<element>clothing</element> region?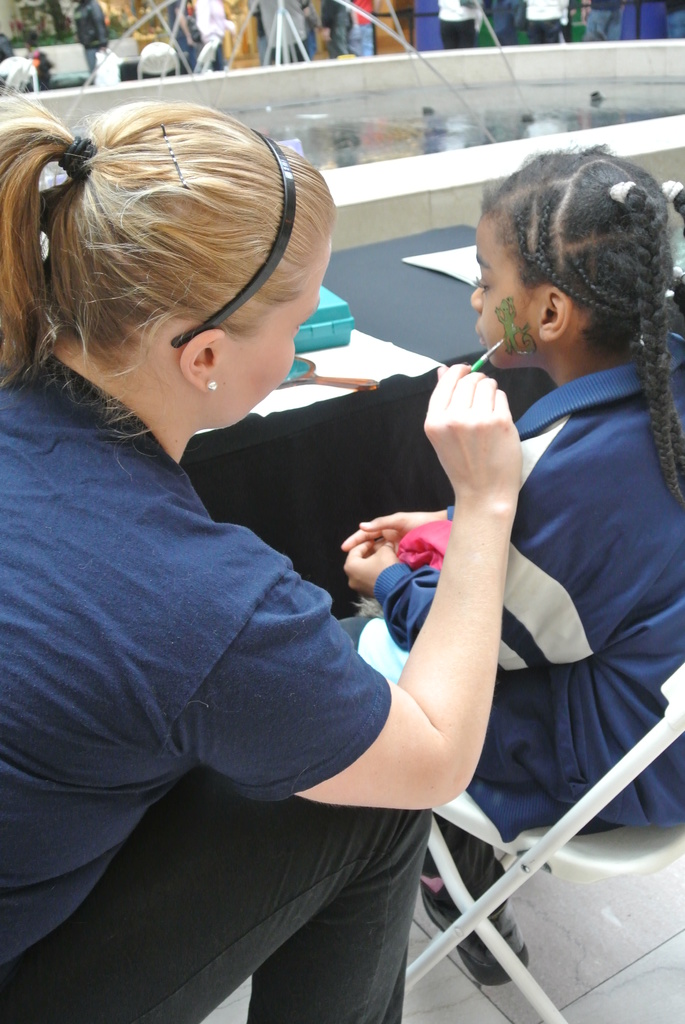
(left=0, top=352, right=432, bottom=1023)
